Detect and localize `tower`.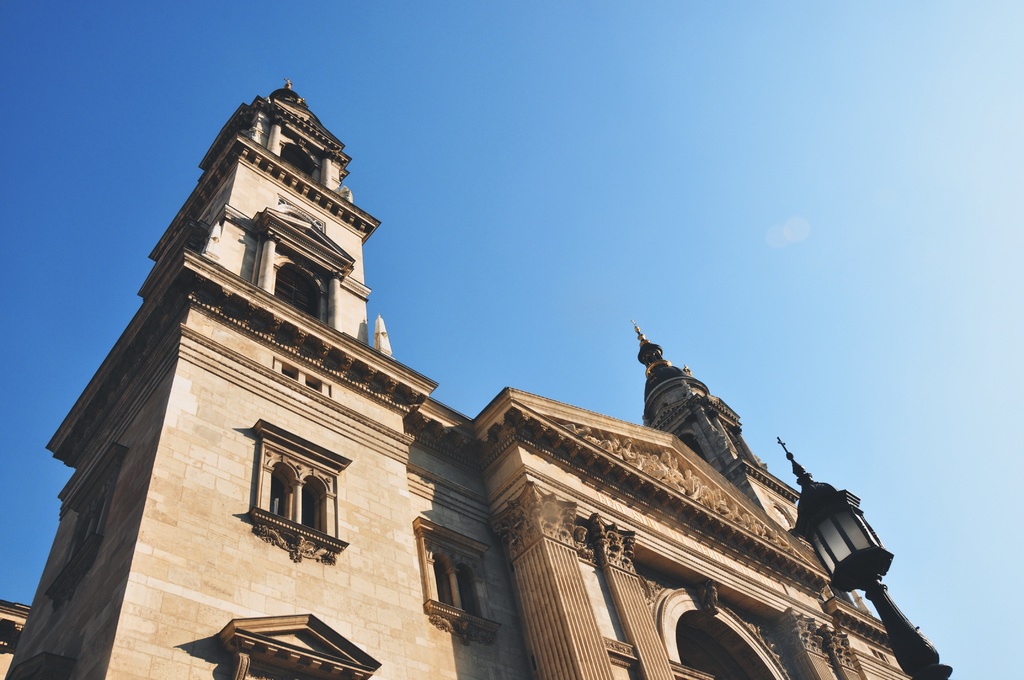
Localized at locate(4, 81, 536, 679).
